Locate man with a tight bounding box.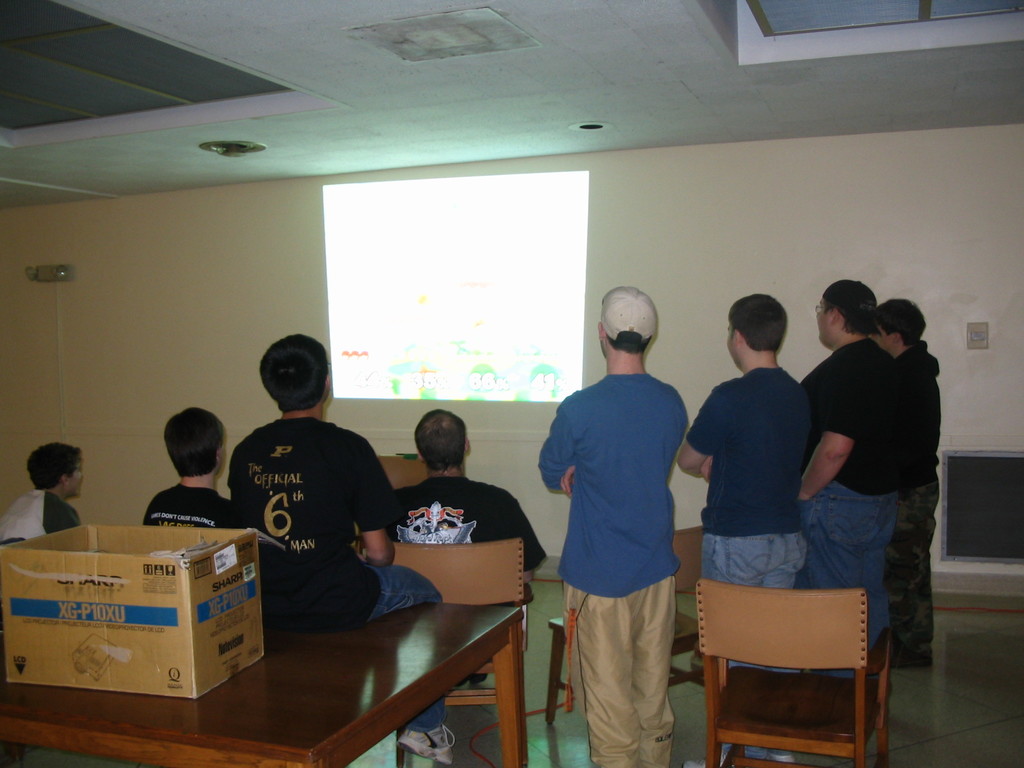
BBox(0, 442, 86, 541).
